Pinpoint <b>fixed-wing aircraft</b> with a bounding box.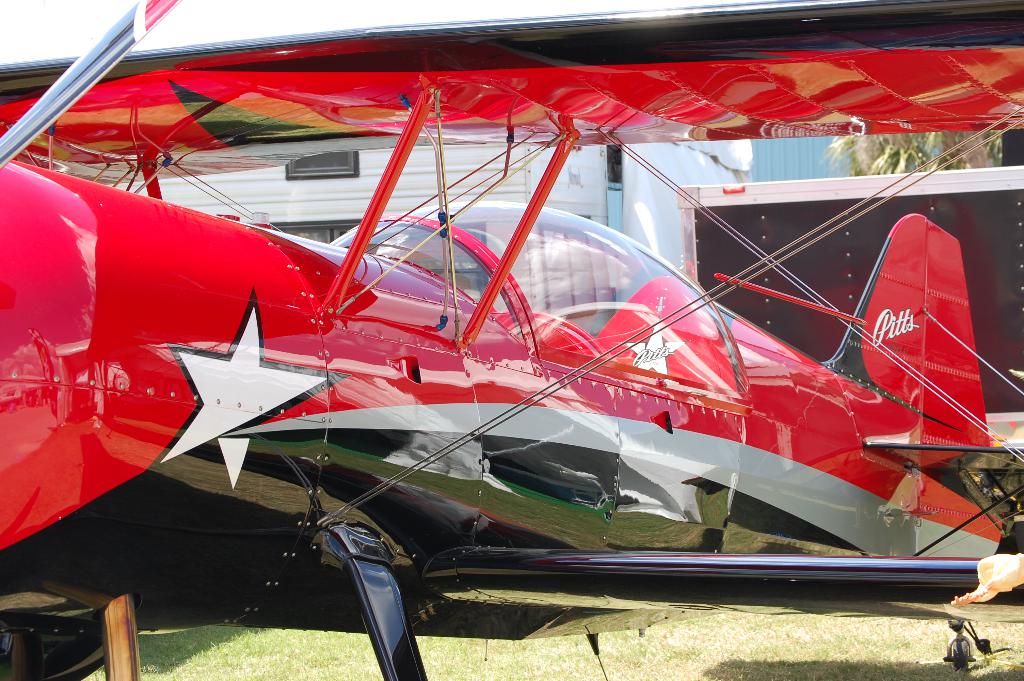
detection(1, 0, 1023, 677).
